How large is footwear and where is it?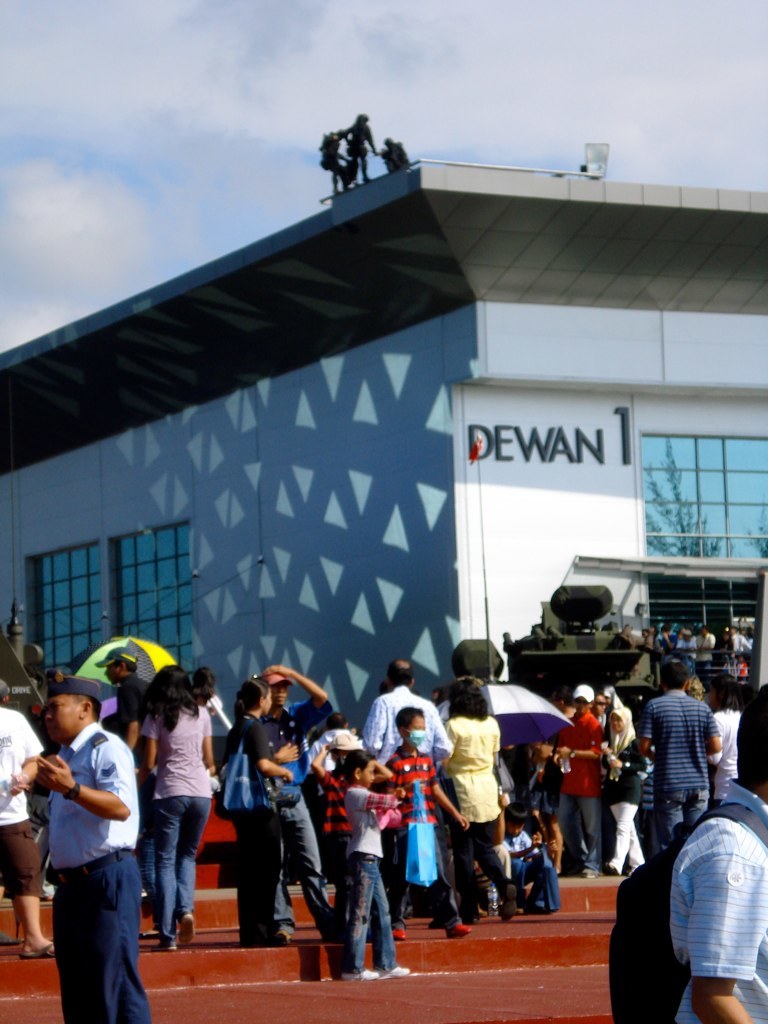
Bounding box: region(271, 928, 292, 946).
